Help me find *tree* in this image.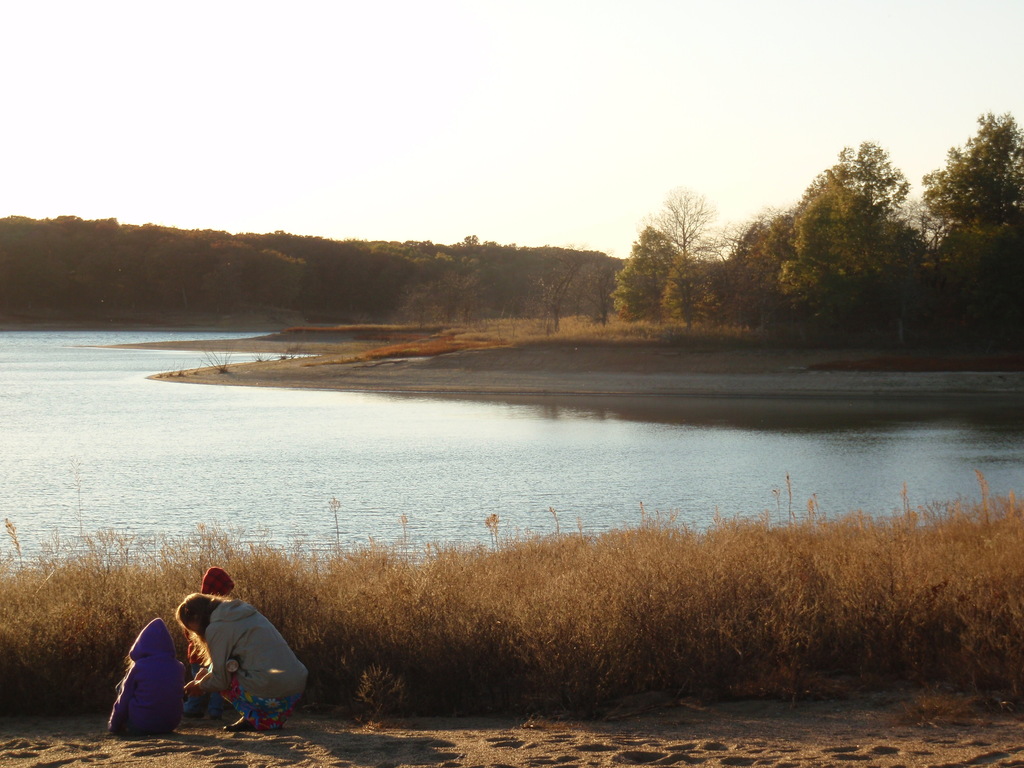
Found it: left=913, top=108, right=1023, bottom=228.
